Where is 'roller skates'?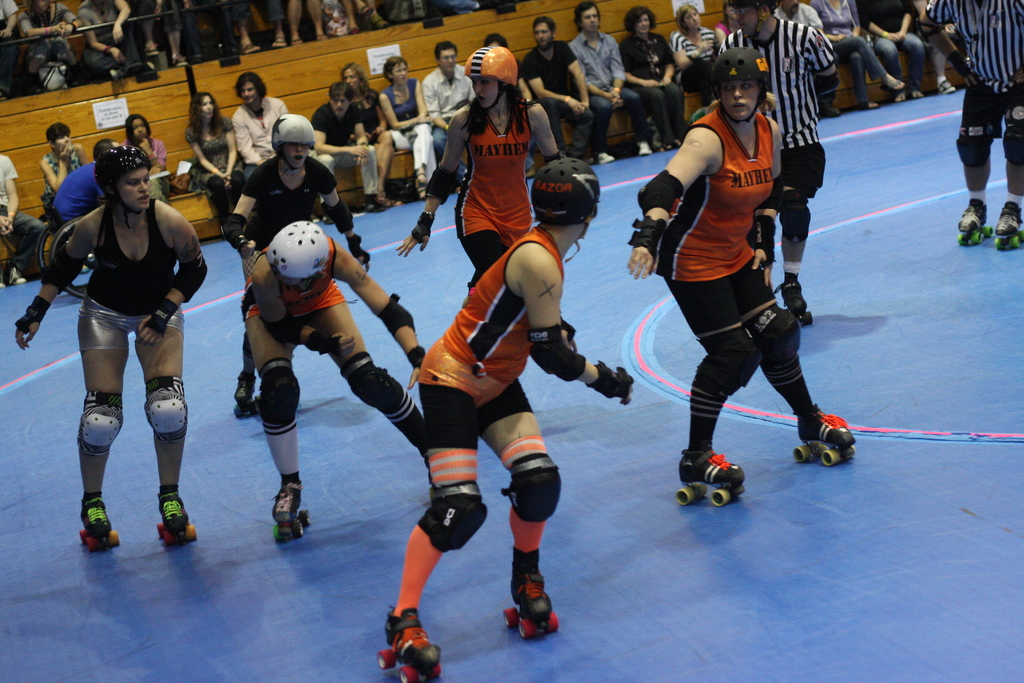
locate(375, 608, 444, 682).
